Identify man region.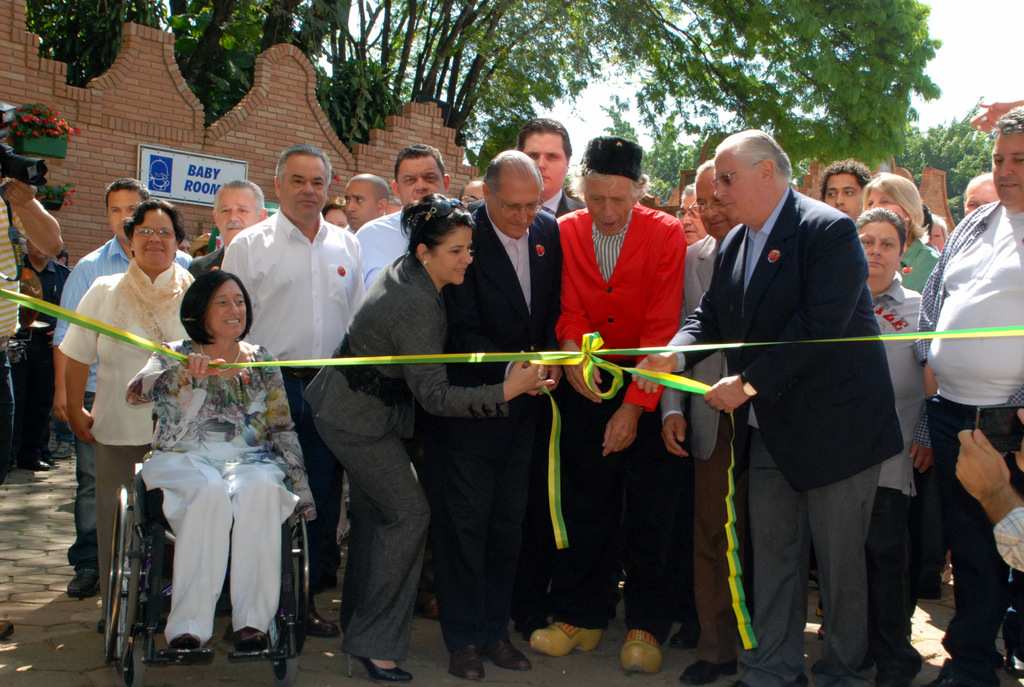
Region: x1=449, y1=164, x2=505, y2=226.
